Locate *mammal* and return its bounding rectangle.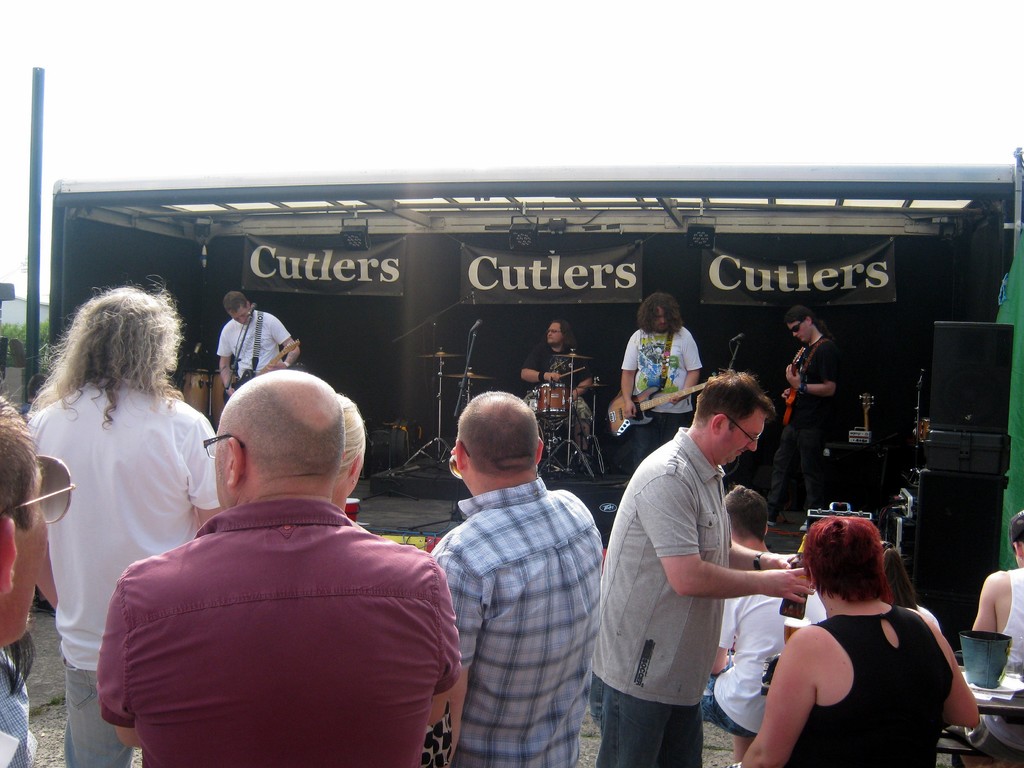
detection(0, 384, 74, 767).
